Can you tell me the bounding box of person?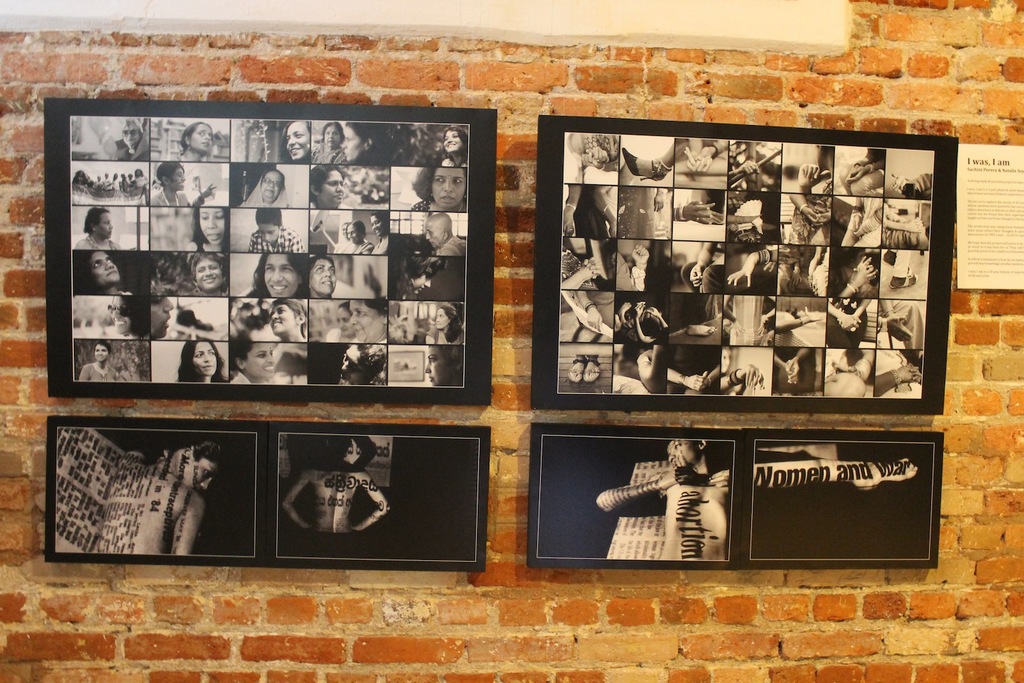
detection(249, 211, 304, 252).
